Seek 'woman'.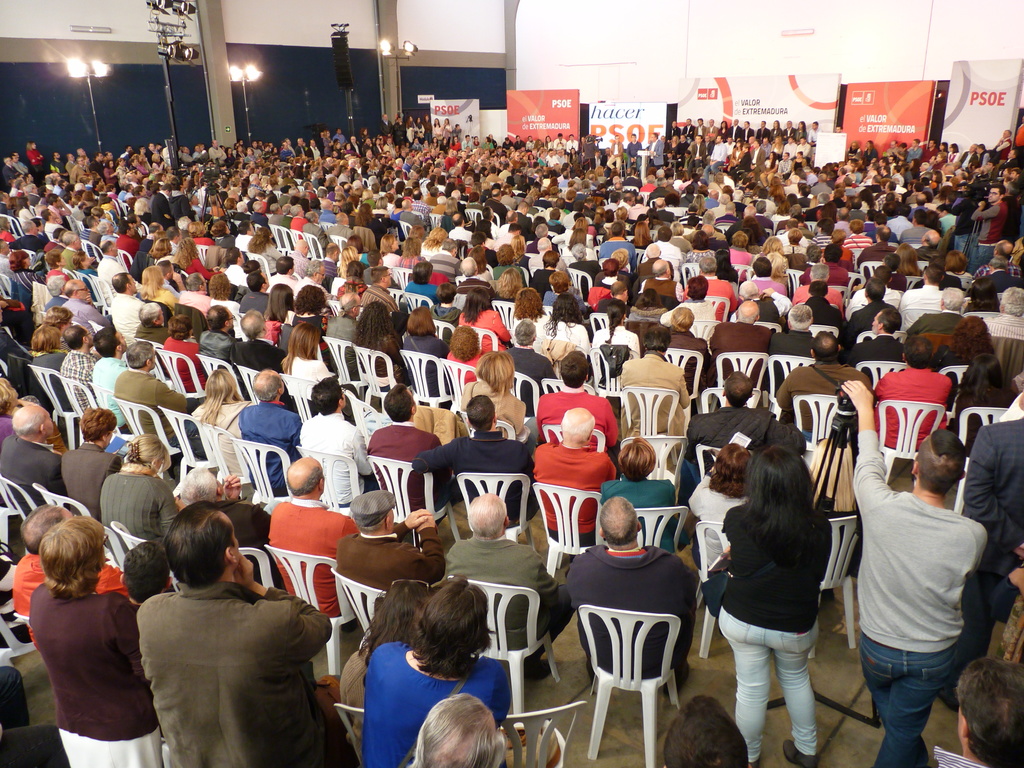
locate(739, 141, 751, 171).
